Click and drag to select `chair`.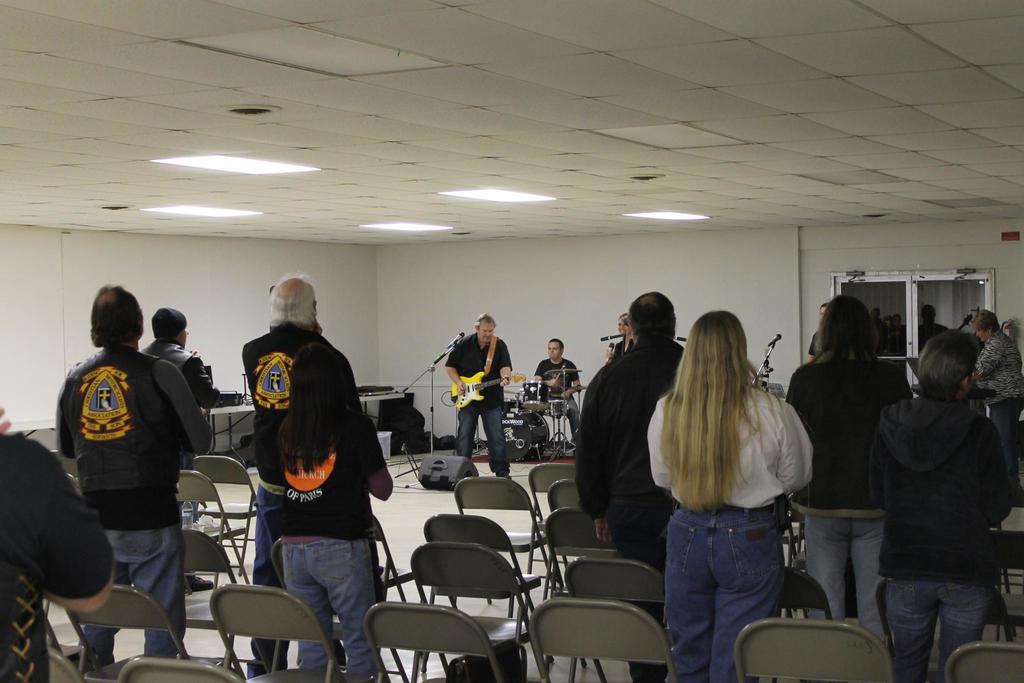
Selection: 40:648:94:682.
